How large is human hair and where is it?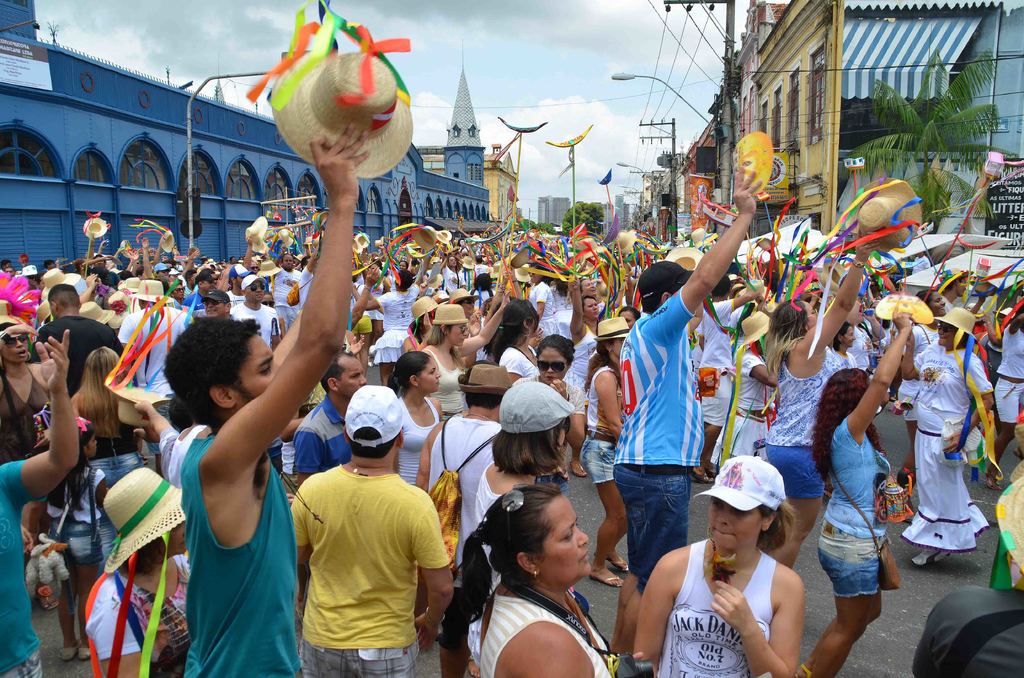
Bounding box: (x1=483, y1=298, x2=540, y2=362).
